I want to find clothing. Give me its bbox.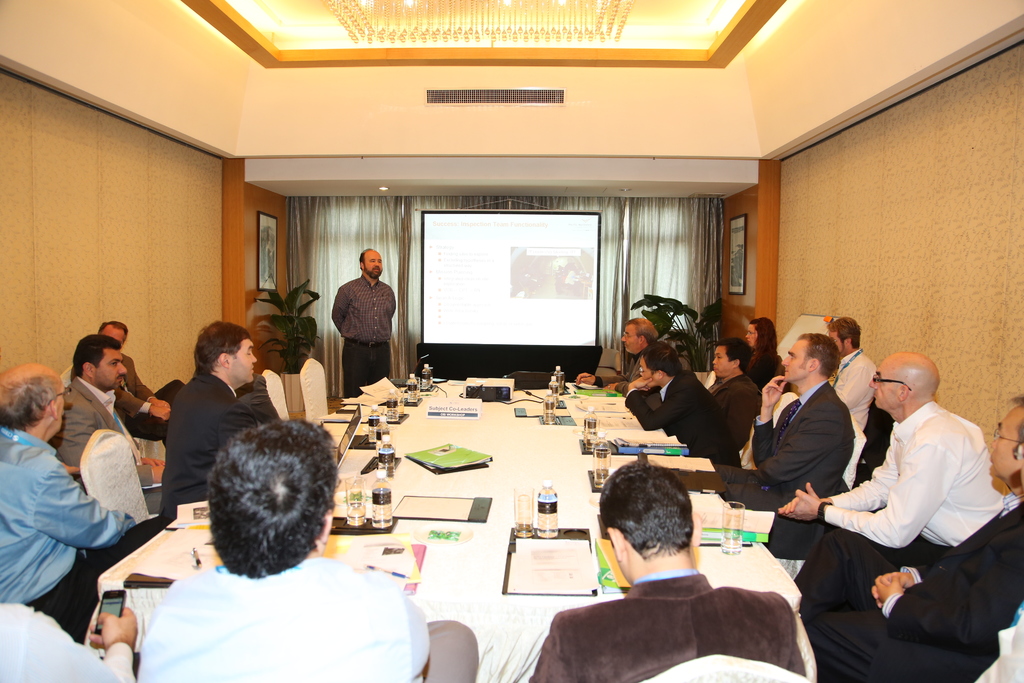
l=163, t=372, r=261, b=522.
